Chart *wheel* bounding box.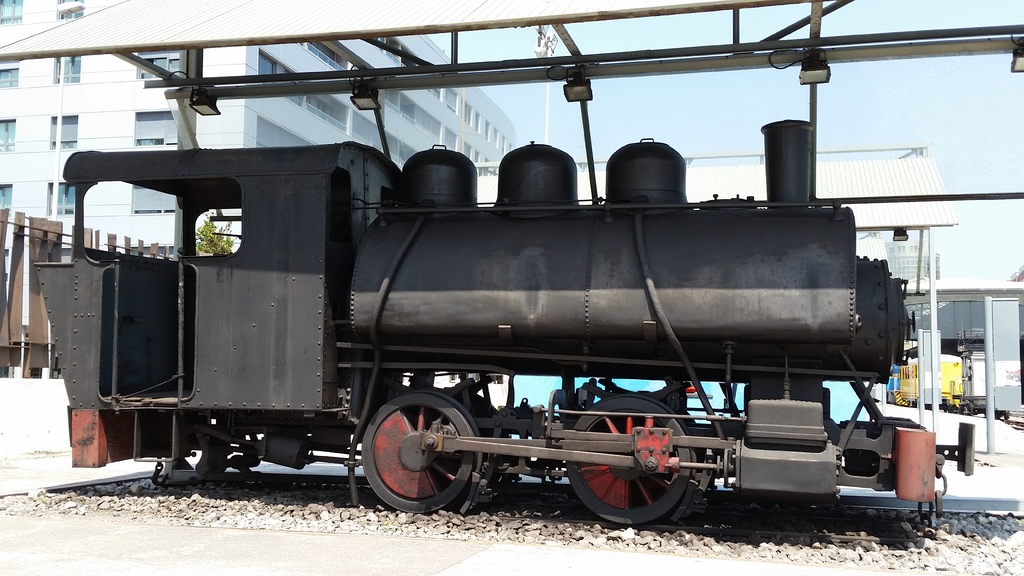
Charted: bbox=(351, 388, 476, 506).
